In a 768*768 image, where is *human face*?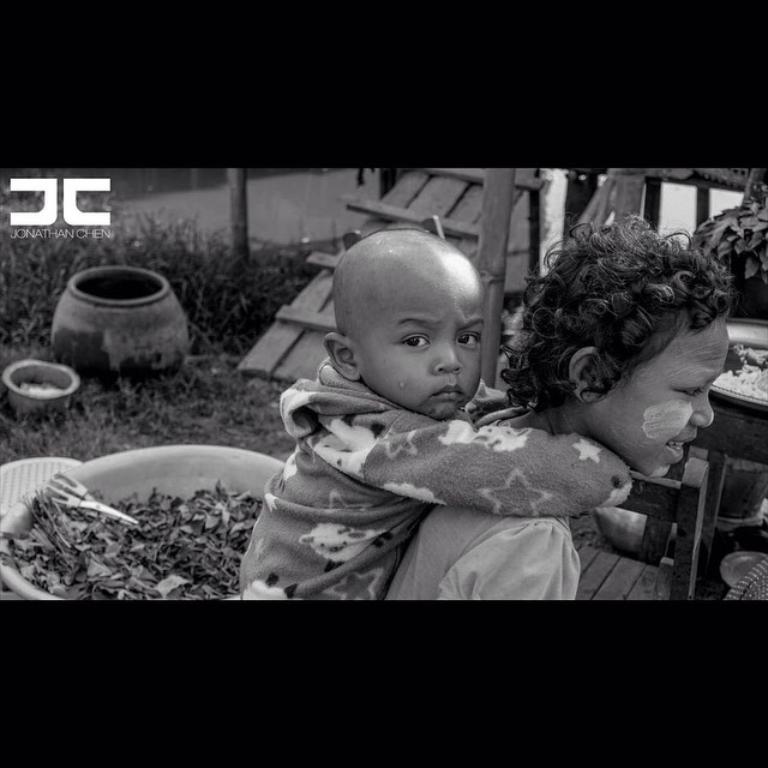
[595, 319, 737, 475].
